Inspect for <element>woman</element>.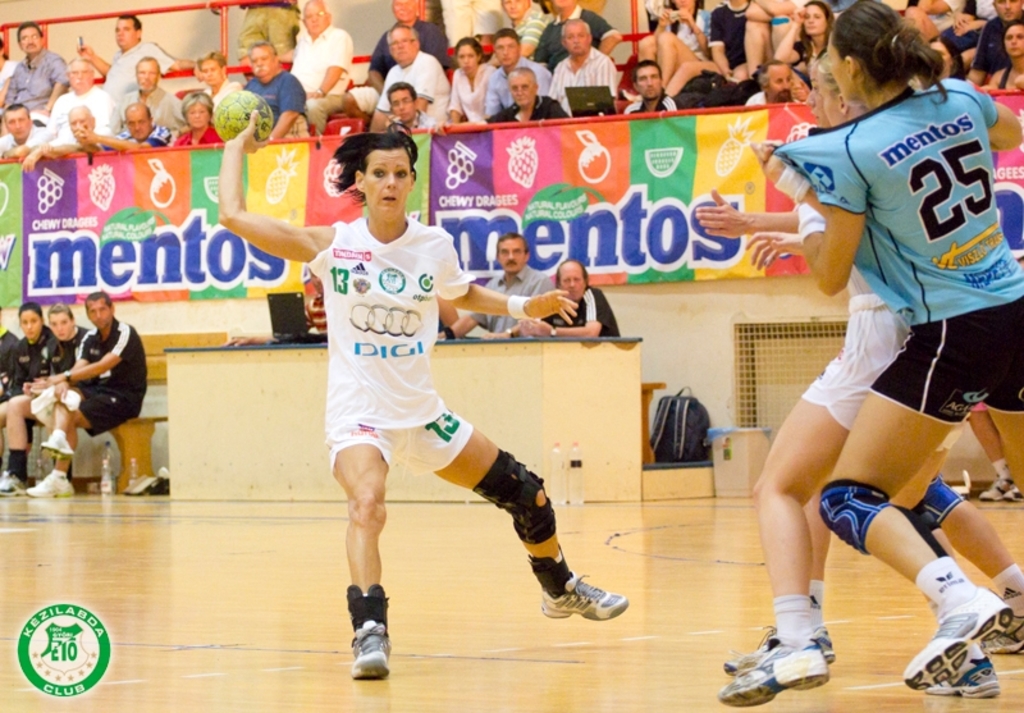
Inspection: 211 101 640 676.
